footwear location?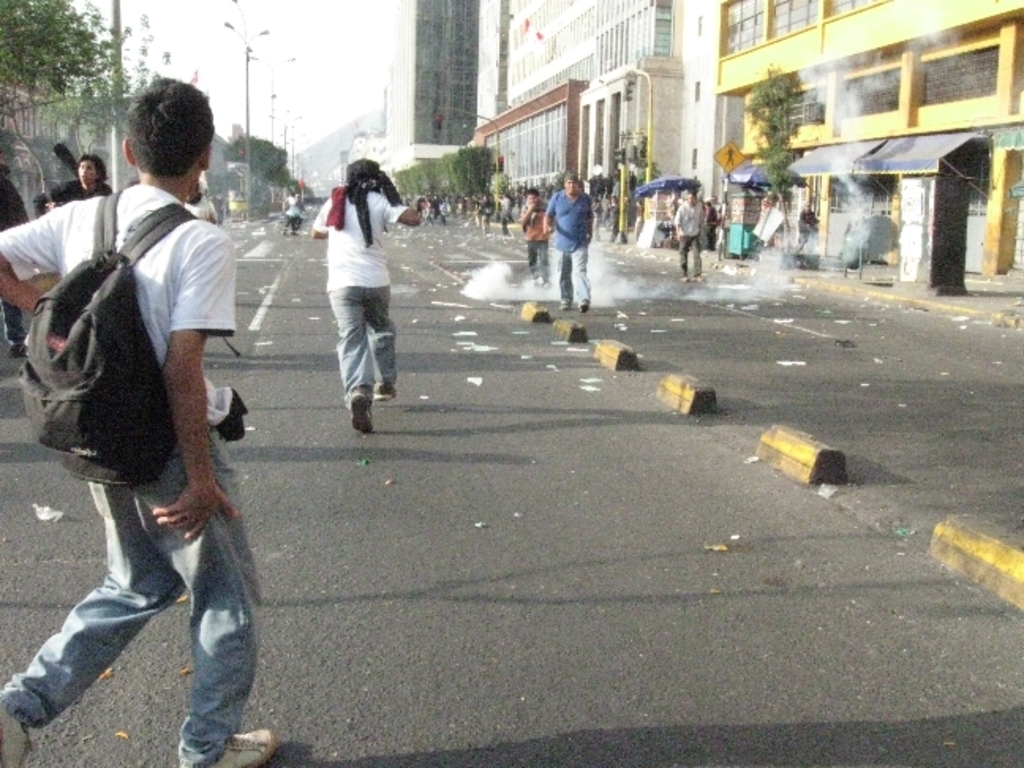
(x1=373, y1=379, x2=393, y2=398)
